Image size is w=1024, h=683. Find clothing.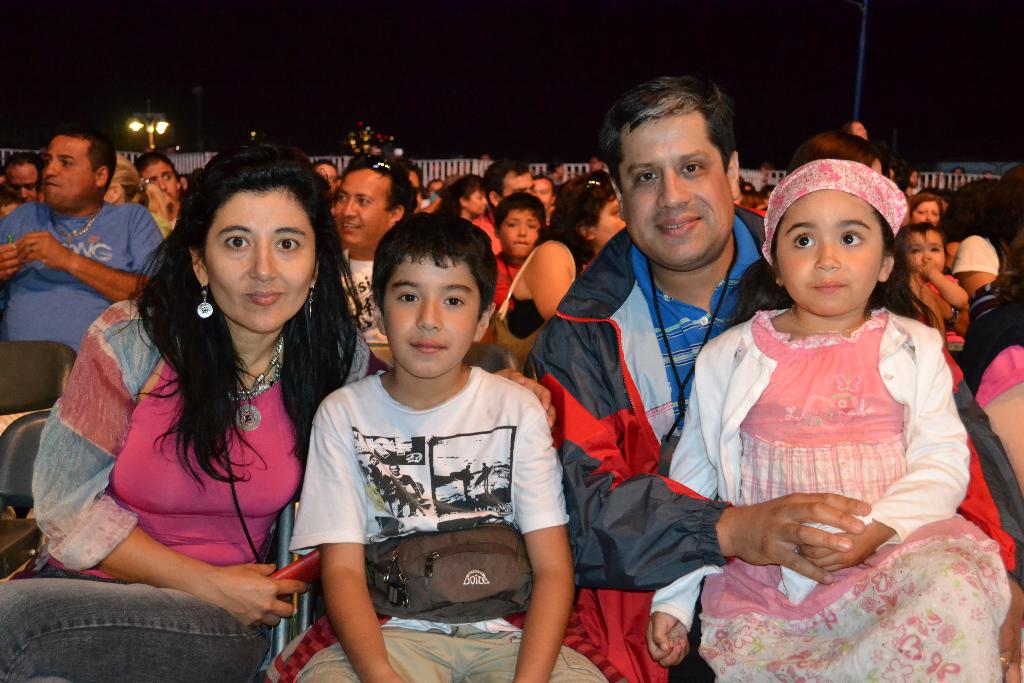
(152,200,177,239).
